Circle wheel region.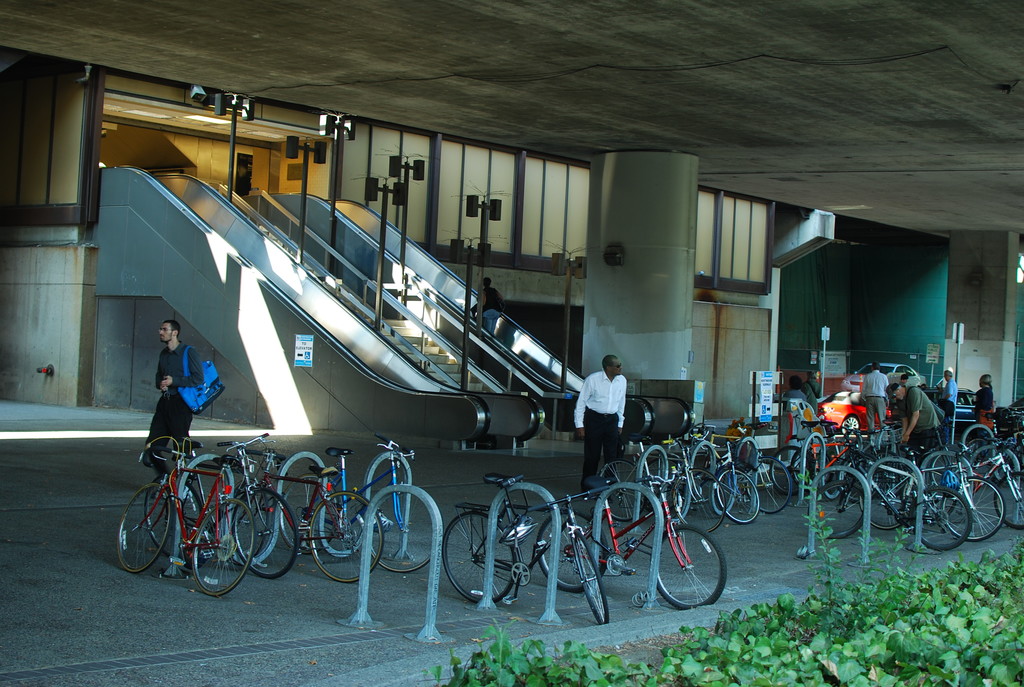
Region: left=932, top=448, right=975, bottom=486.
